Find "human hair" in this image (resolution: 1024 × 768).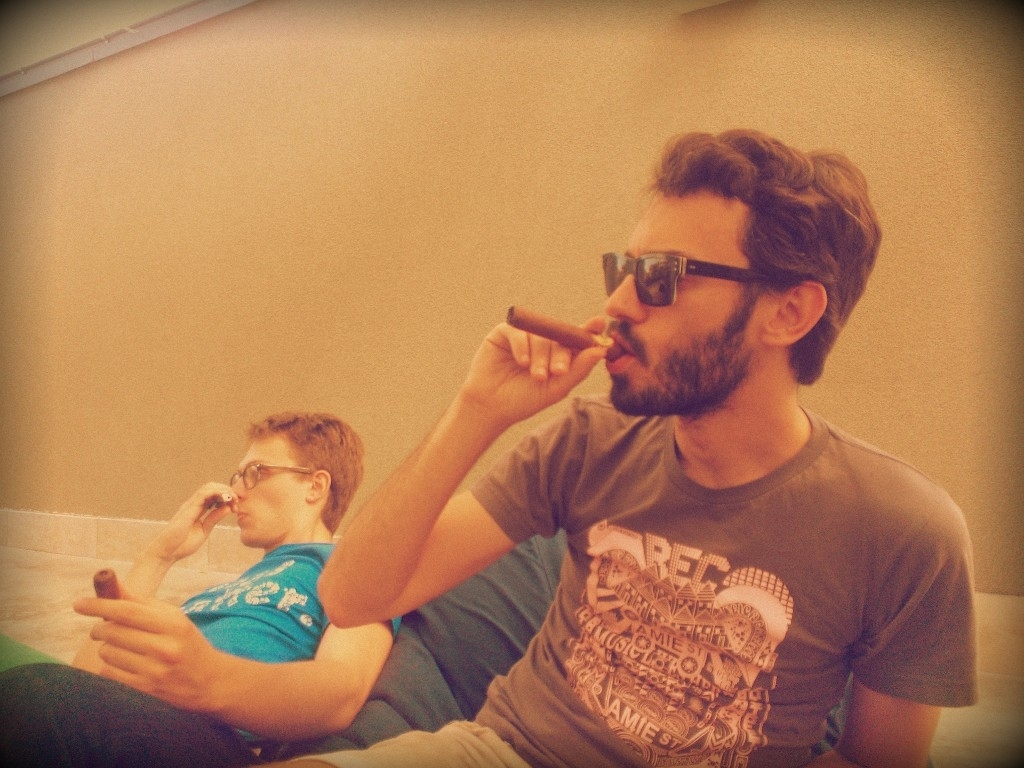
select_region(607, 115, 882, 397).
